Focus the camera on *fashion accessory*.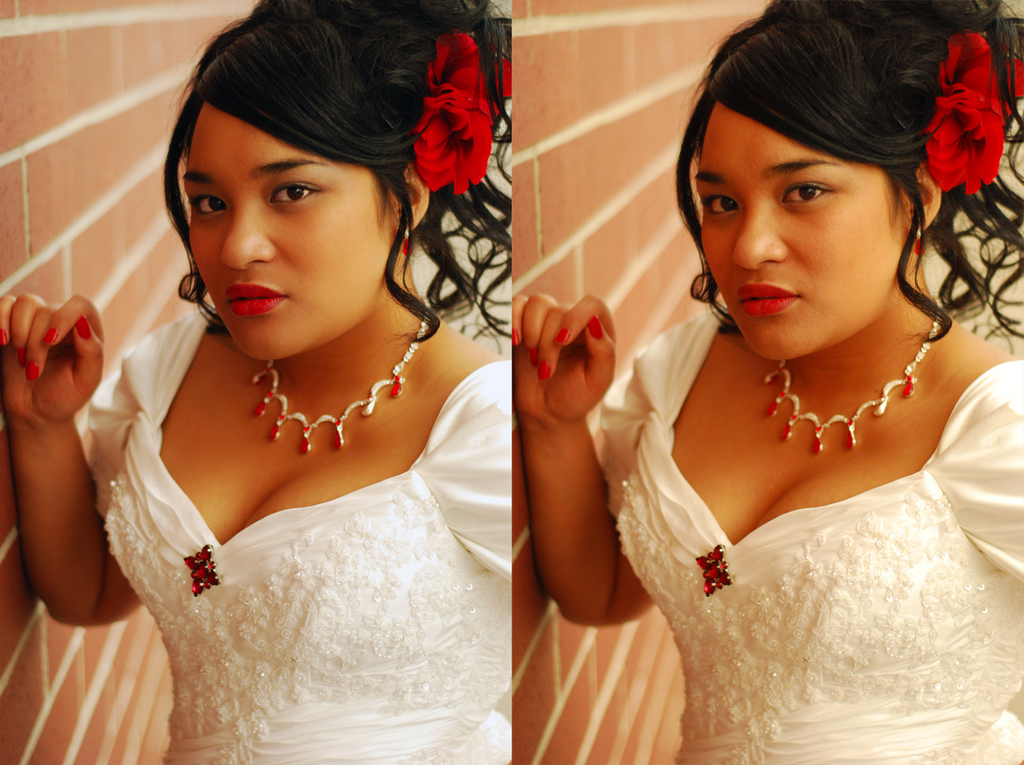
Focus region: bbox(250, 300, 430, 457).
